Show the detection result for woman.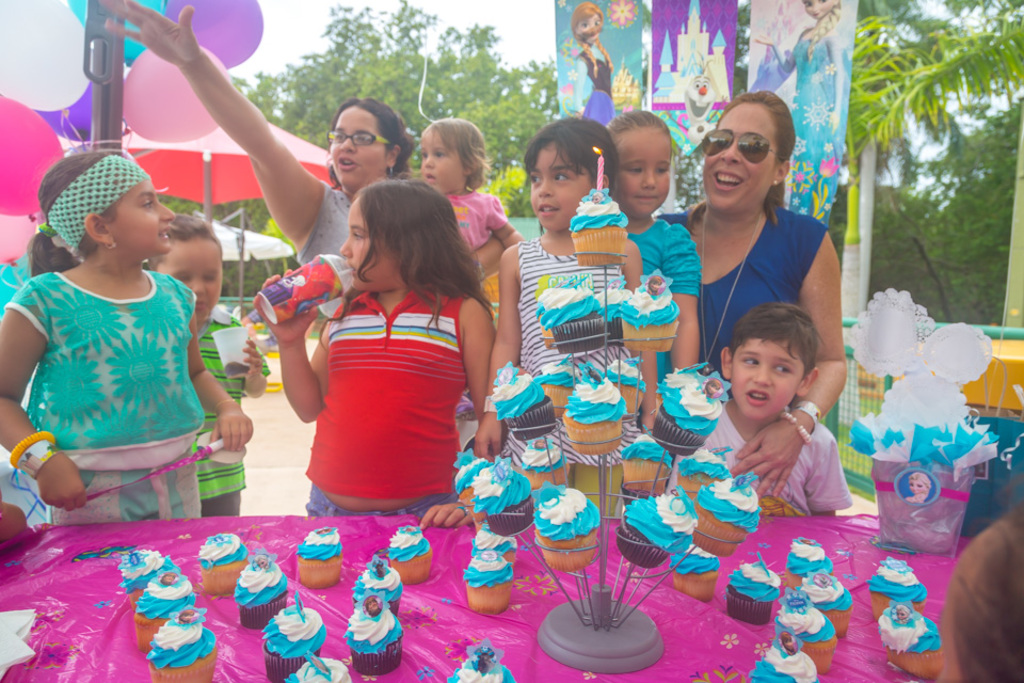
[left=668, top=129, right=858, bottom=454].
